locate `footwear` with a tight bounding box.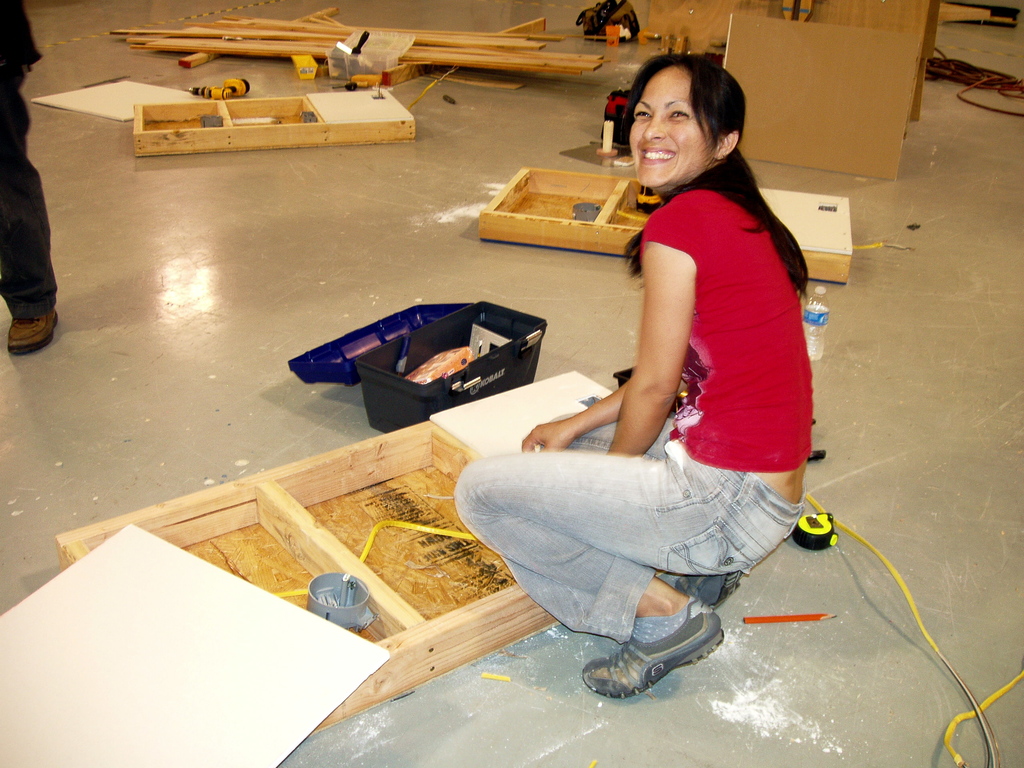
bbox=[588, 586, 749, 701].
